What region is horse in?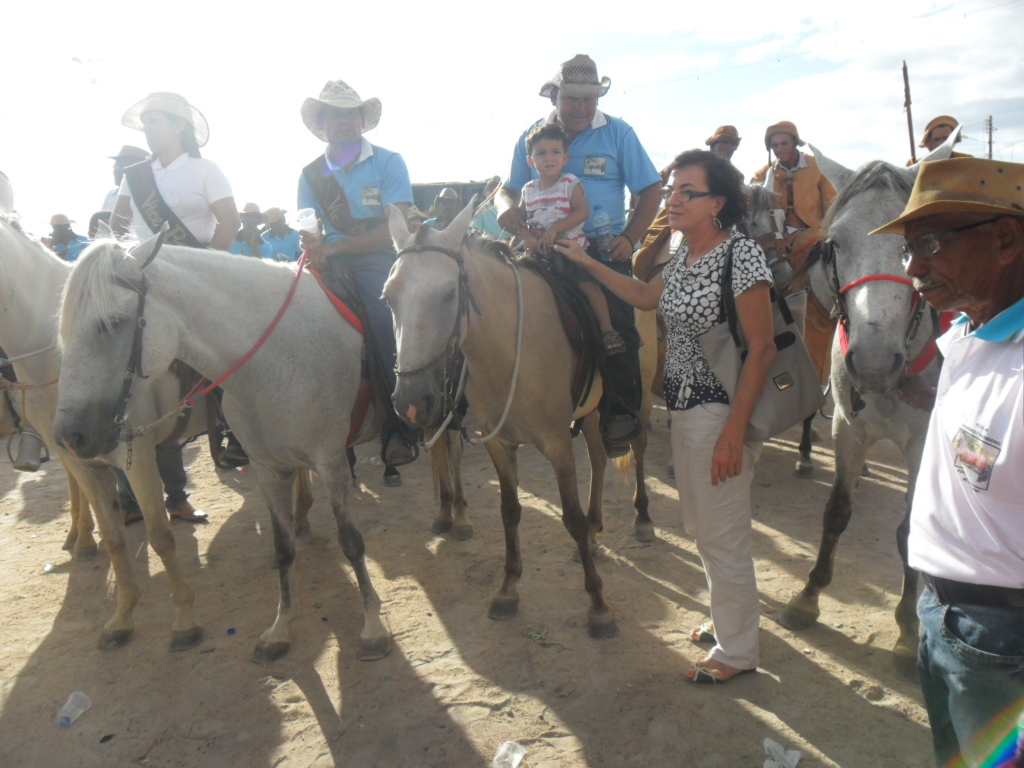
(769,121,964,686).
